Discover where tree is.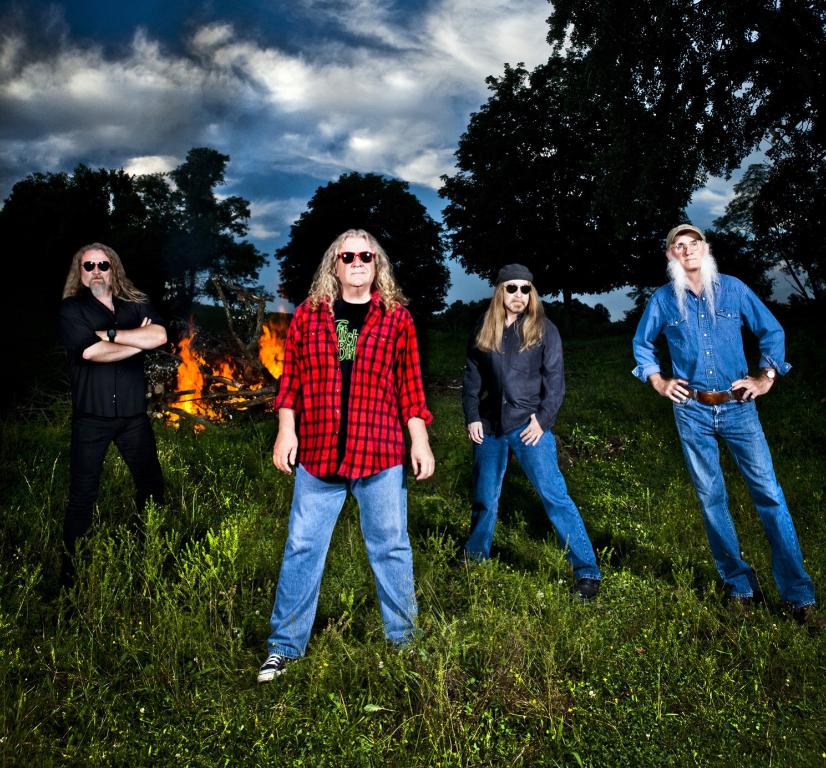
Discovered at 695, 223, 781, 322.
